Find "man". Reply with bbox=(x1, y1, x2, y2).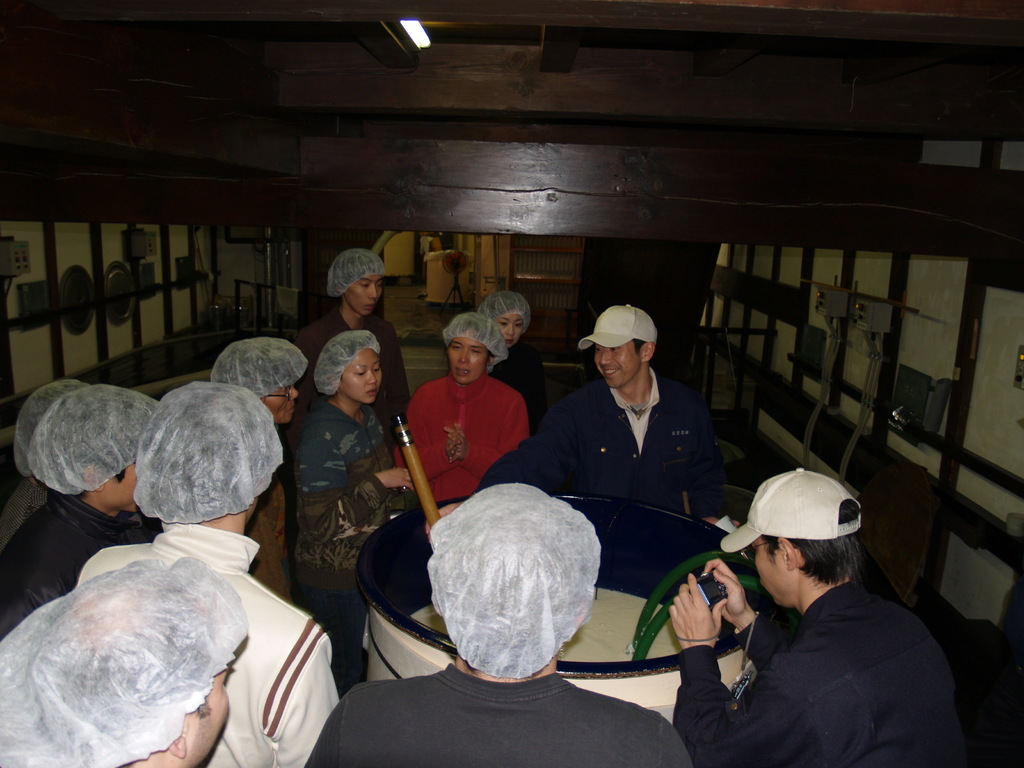
bbox=(0, 554, 247, 767).
